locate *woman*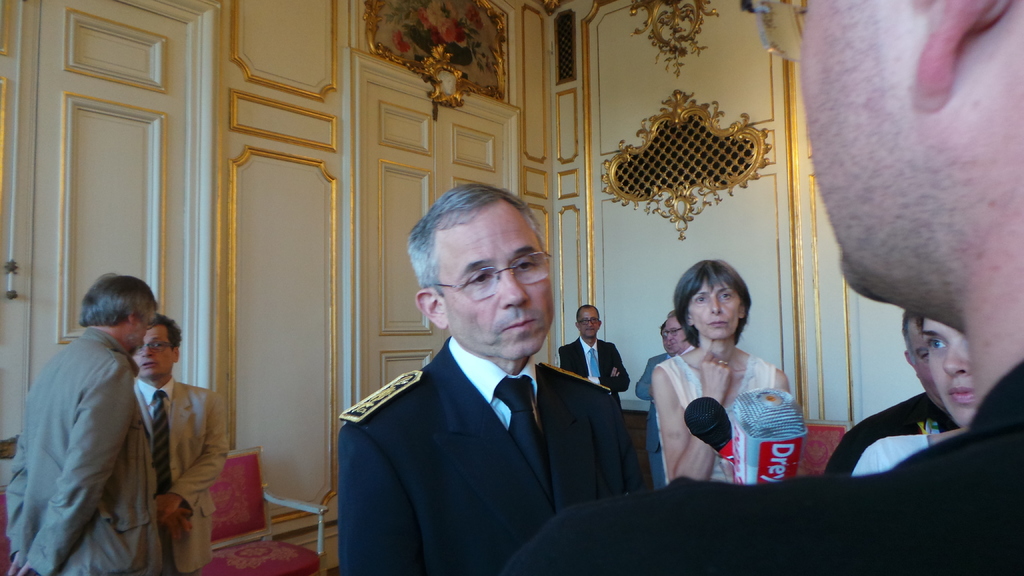
box=[849, 314, 977, 479]
